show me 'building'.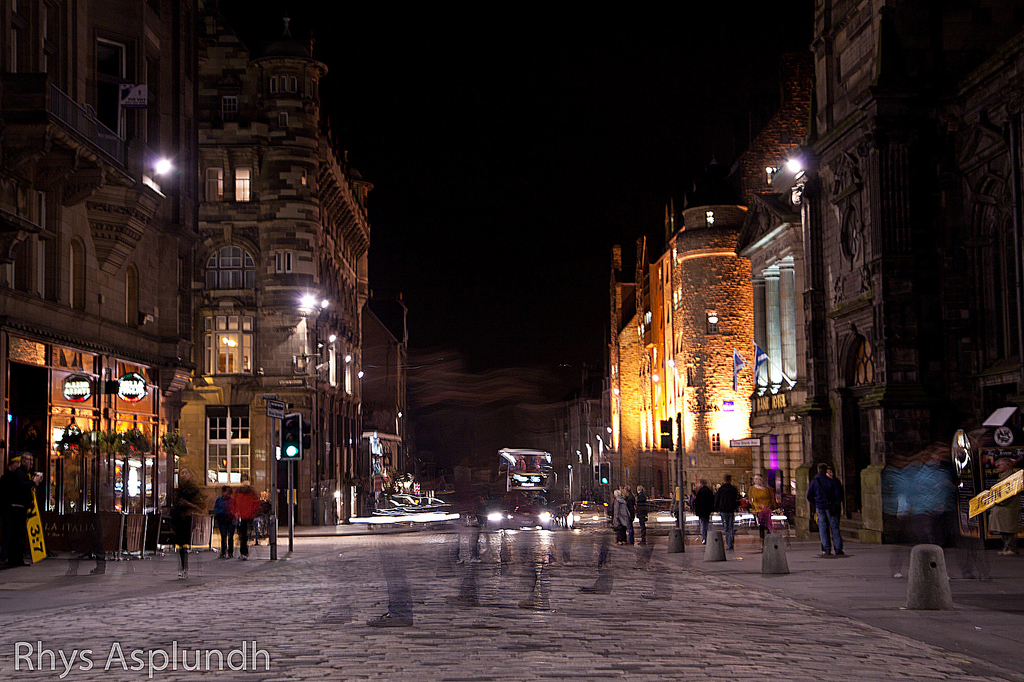
'building' is here: (left=555, top=399, right=612, bottom=512).
